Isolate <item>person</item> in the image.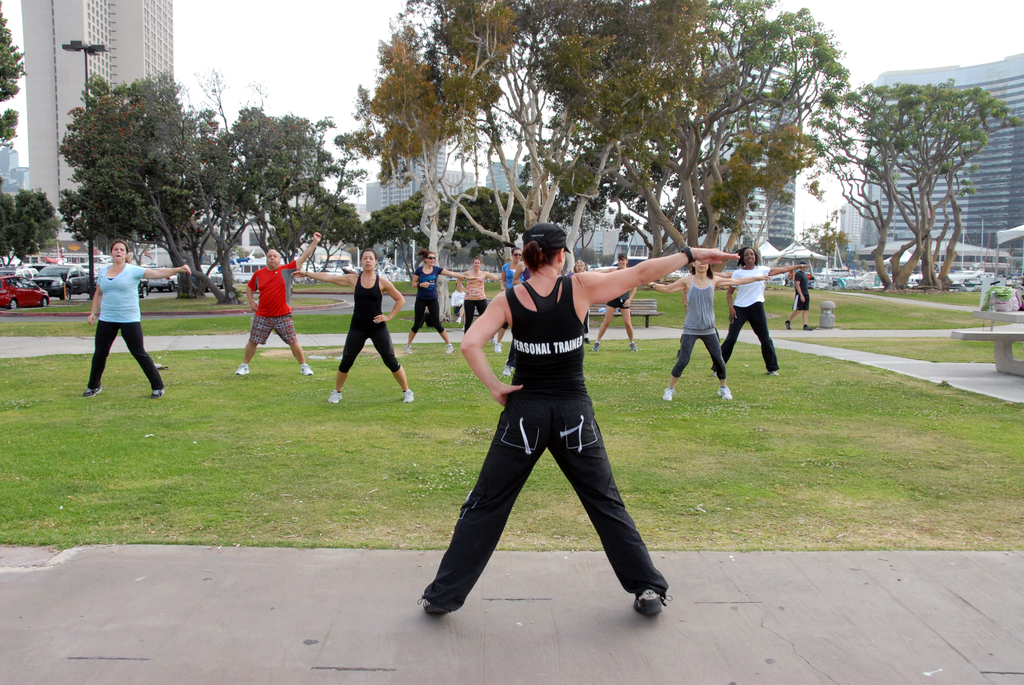
Isolated region: detection(77, 240, 150, 406).
